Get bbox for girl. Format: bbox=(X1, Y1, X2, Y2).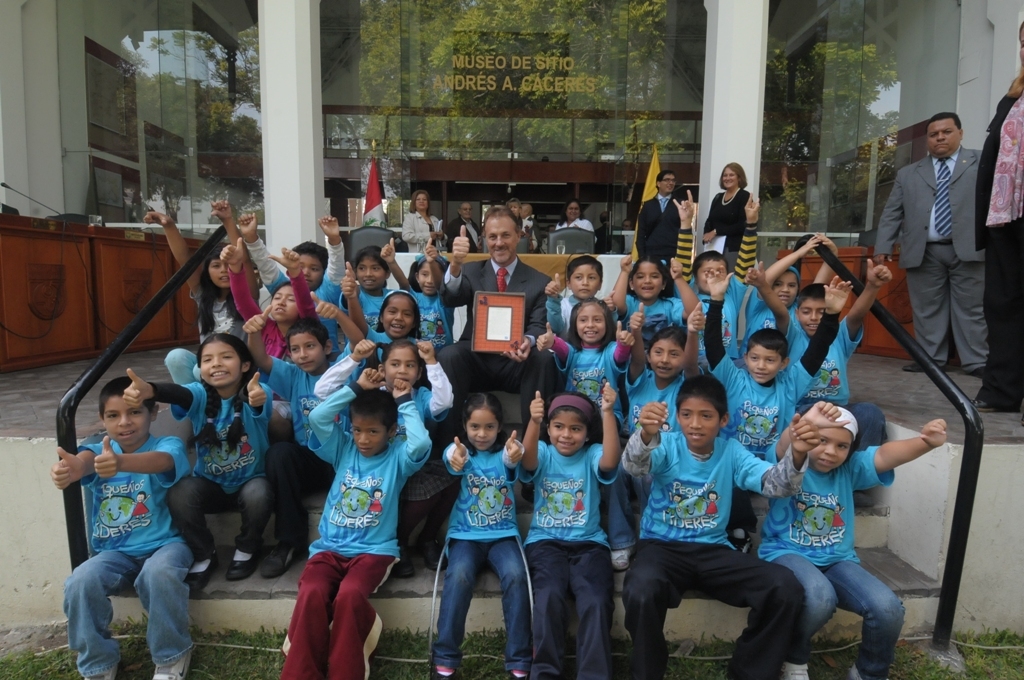
bbox=(423, 392, 529, 679).
